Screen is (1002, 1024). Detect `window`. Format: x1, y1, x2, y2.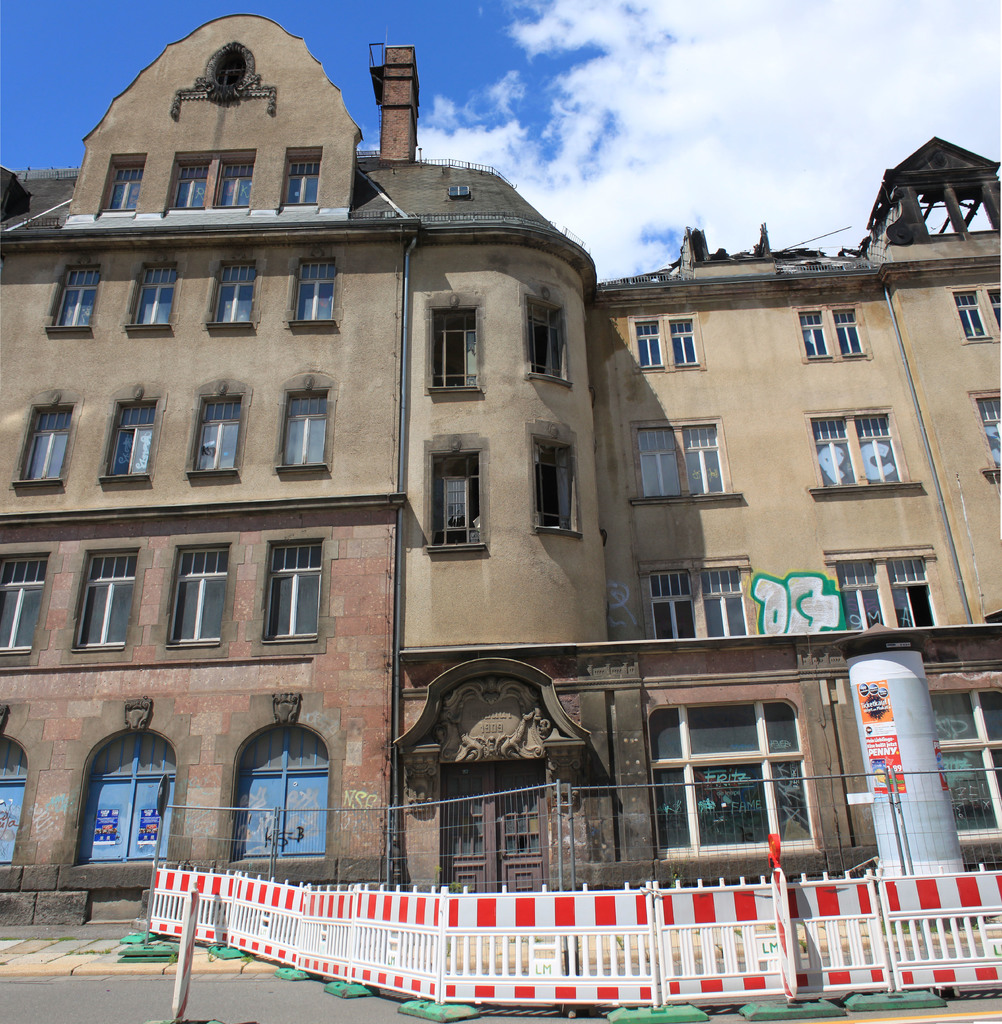
418, 431, 495, 561.
